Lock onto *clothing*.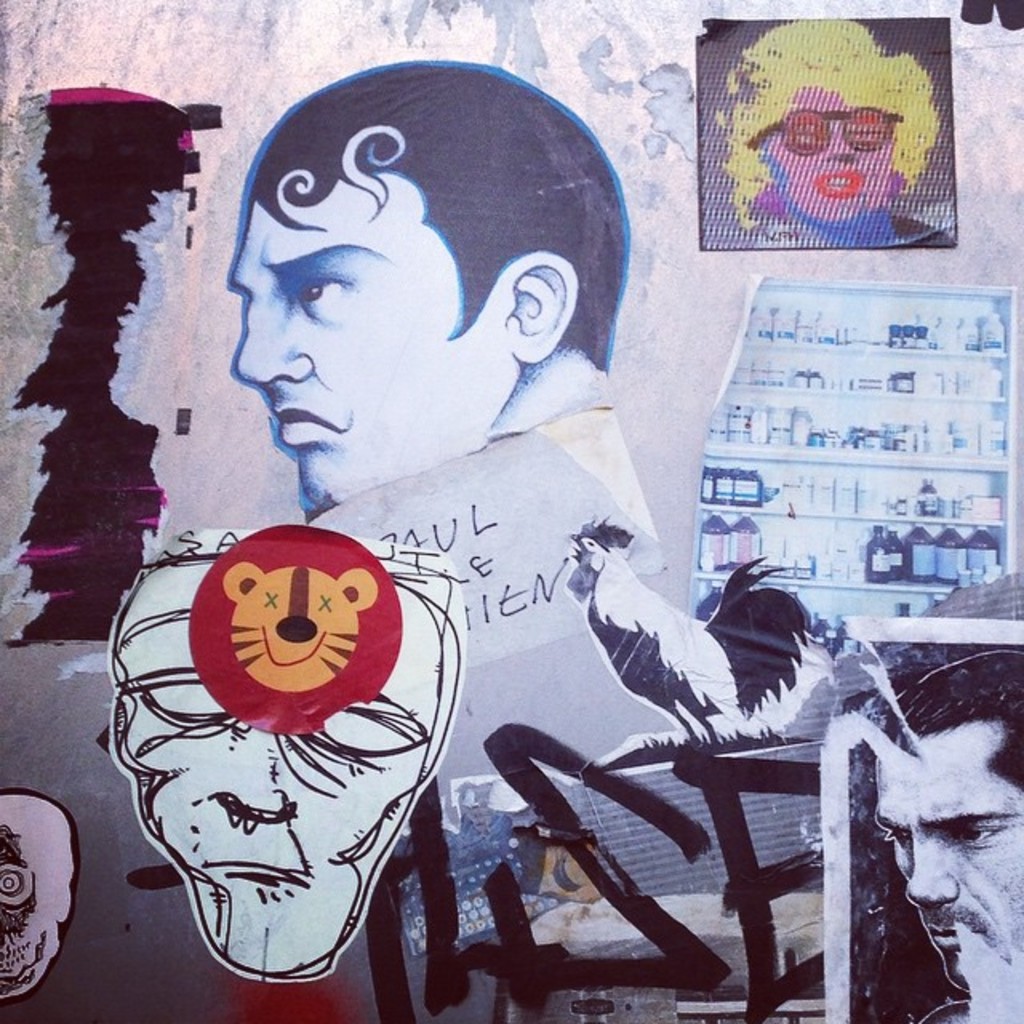
Locked: bbox=[296, 346, 664, 666].
